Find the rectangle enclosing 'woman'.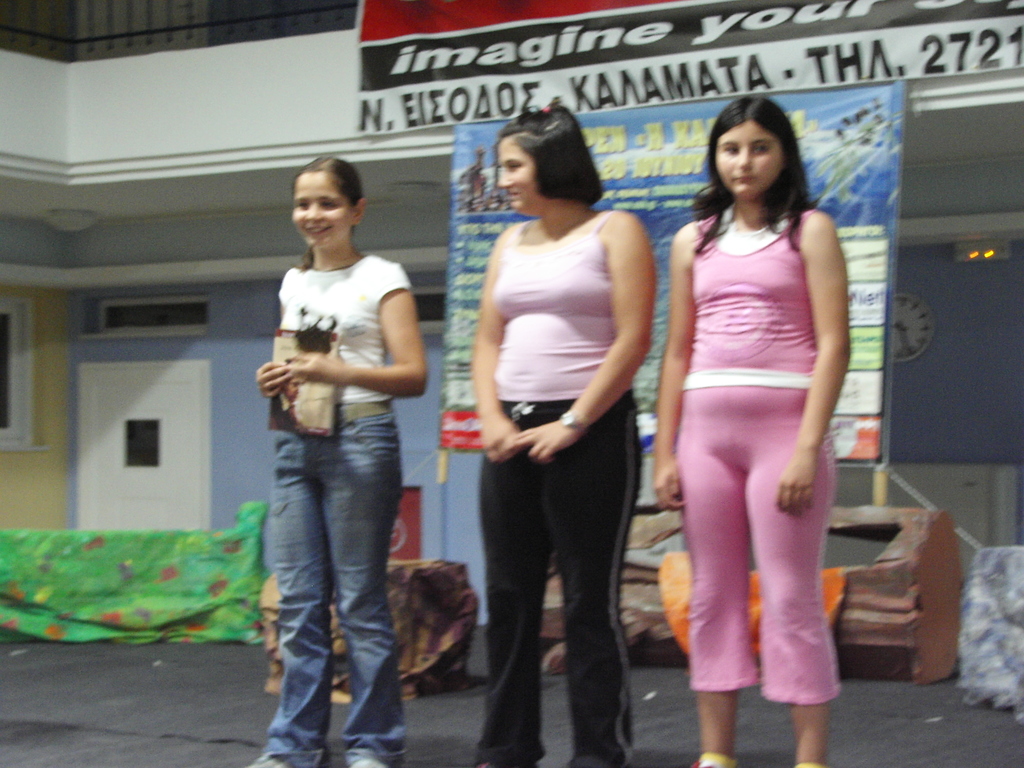
detection(474, 114, 661, 767).
